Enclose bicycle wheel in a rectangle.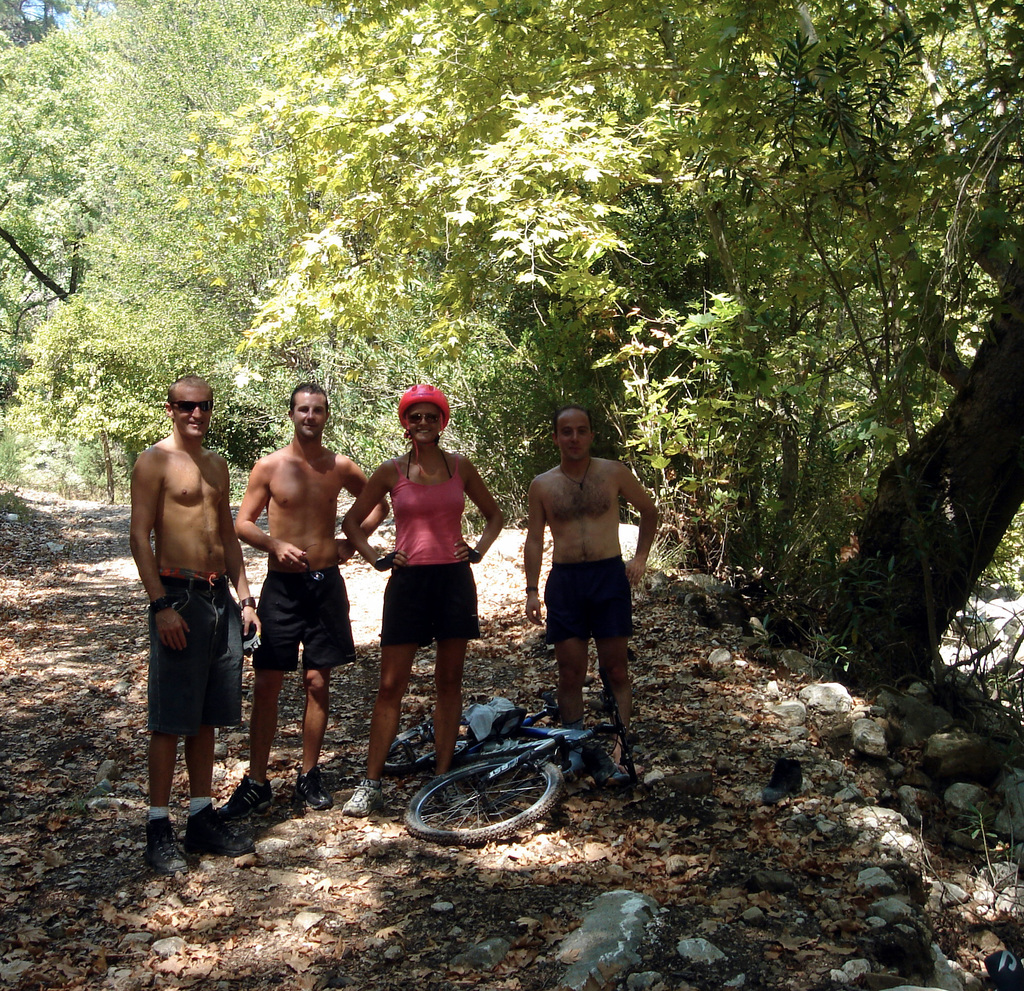
[408,750,557,842].
